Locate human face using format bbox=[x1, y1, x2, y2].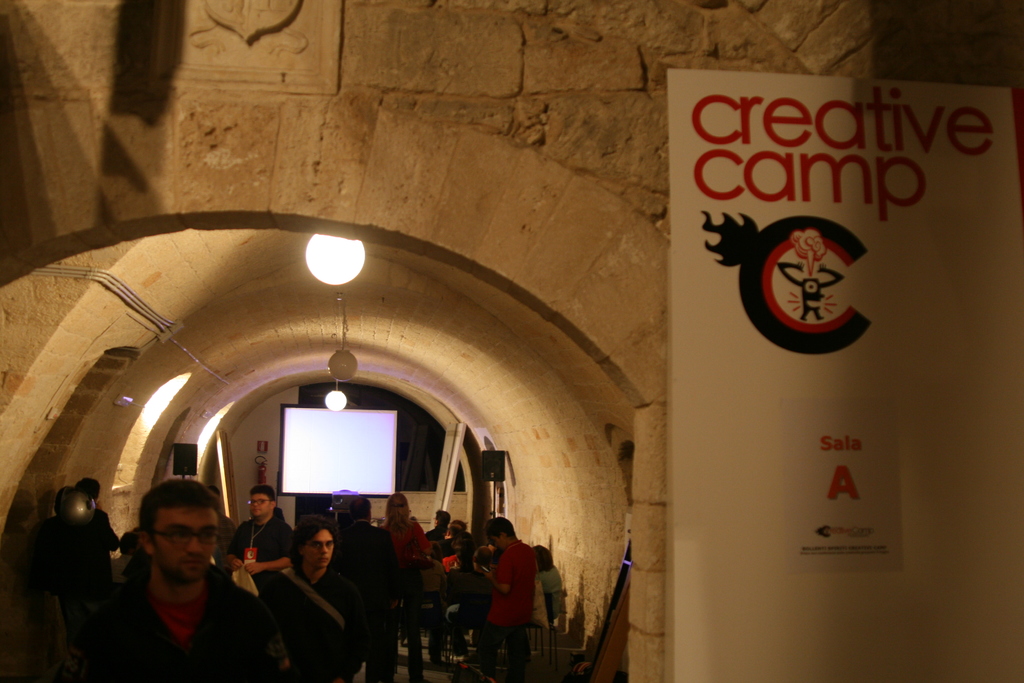
bbox=[303, 529, 335, 571].
